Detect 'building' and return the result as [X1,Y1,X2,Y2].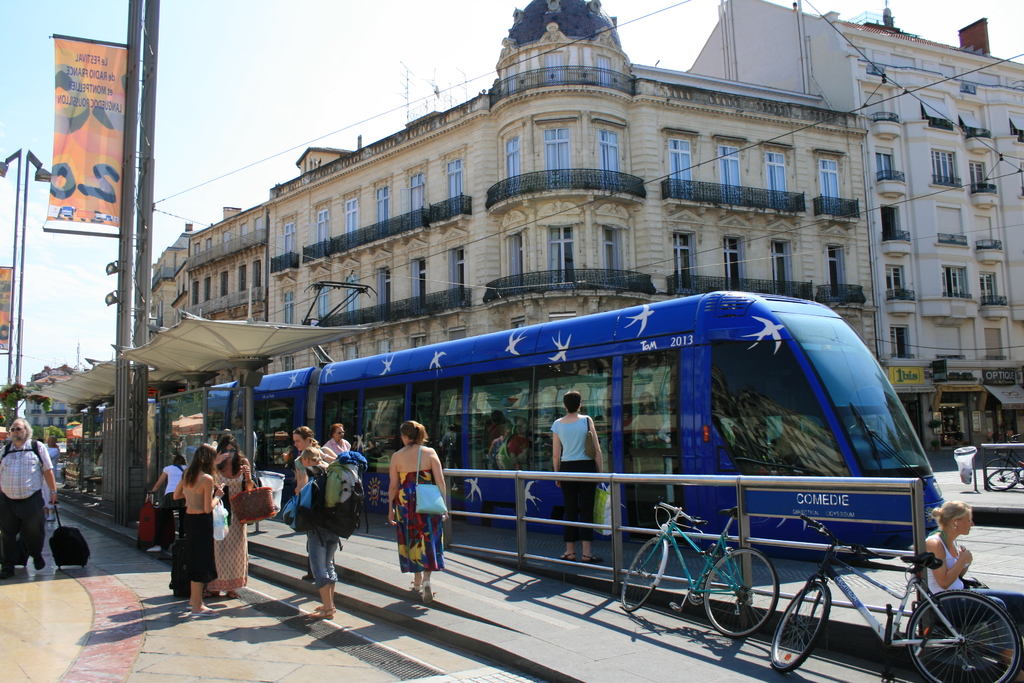
[690,0,1023,454].
